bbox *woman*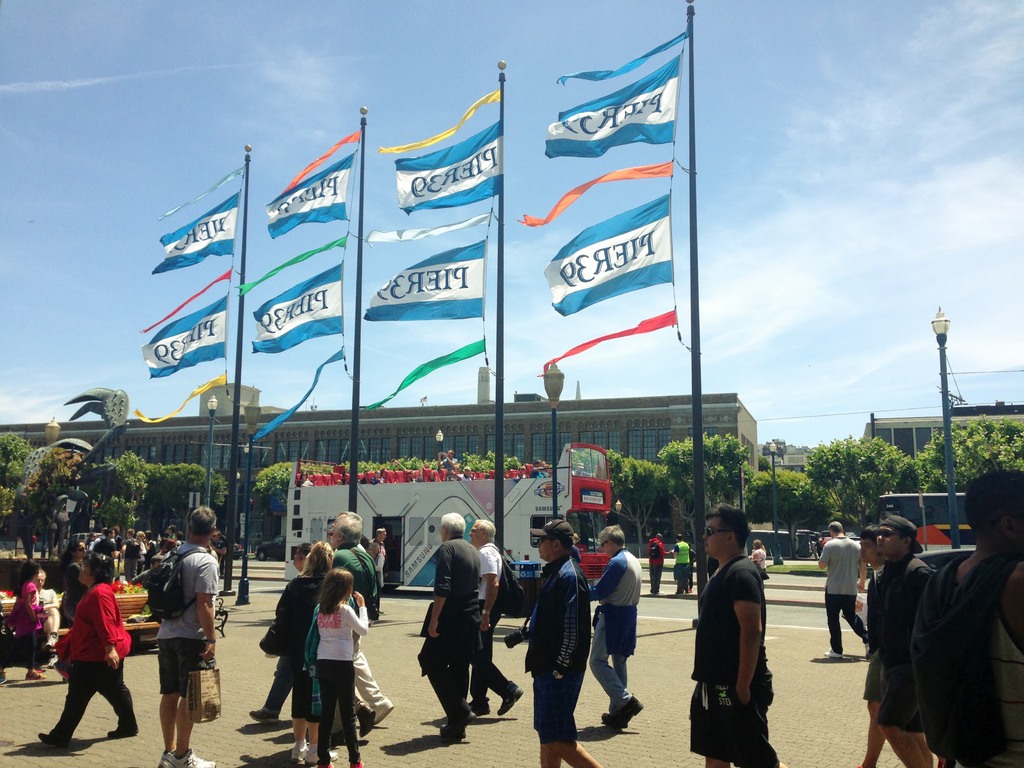
pyautogui.locateOnScreen(34, 576, 70, 679)
